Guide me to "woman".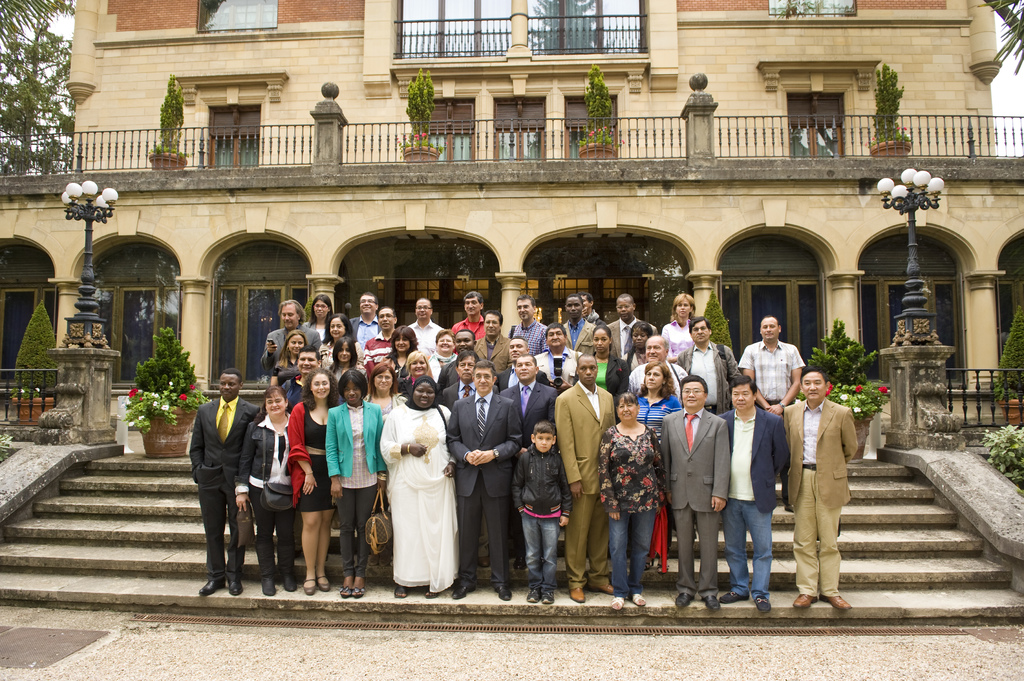
Guidance: 286,362,336,595.
